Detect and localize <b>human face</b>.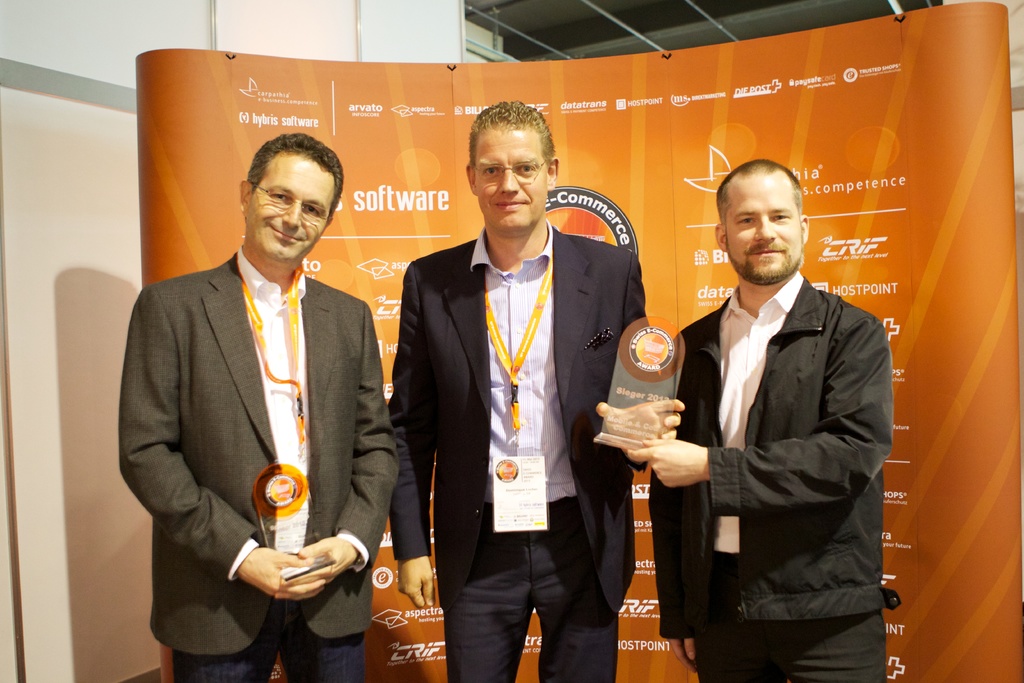
Localized at 249 162 333 262.
